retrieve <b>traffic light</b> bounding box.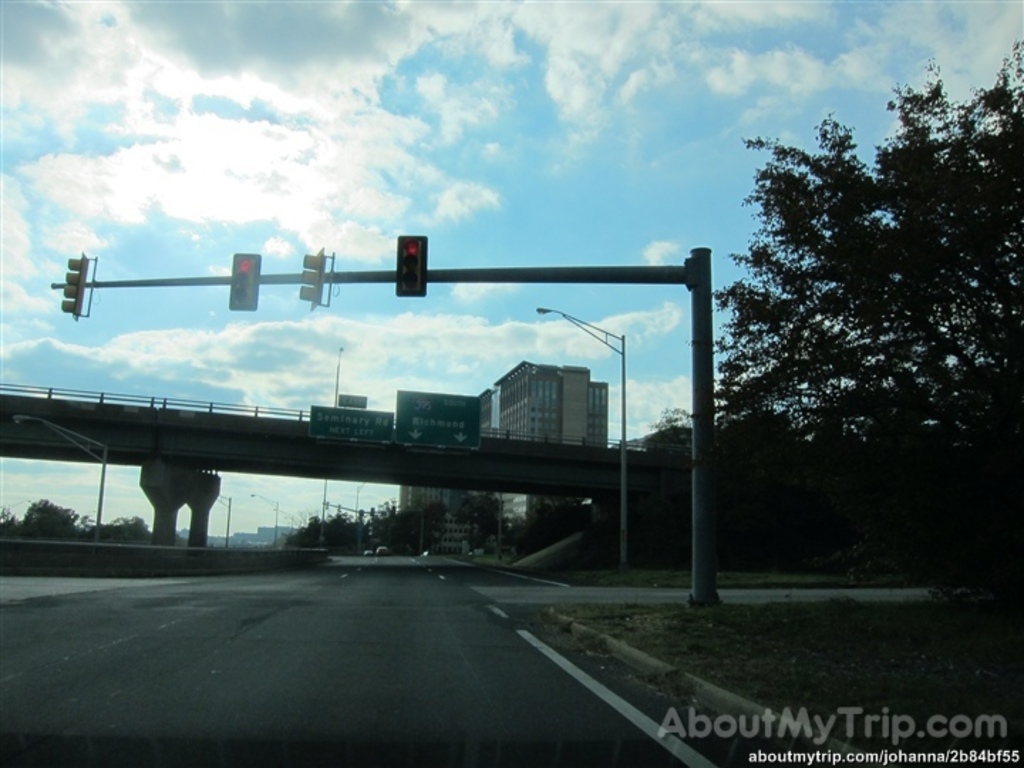
Bounding box: {"left": 60, "top": 252, "right": 98, "bottom": 320}.
